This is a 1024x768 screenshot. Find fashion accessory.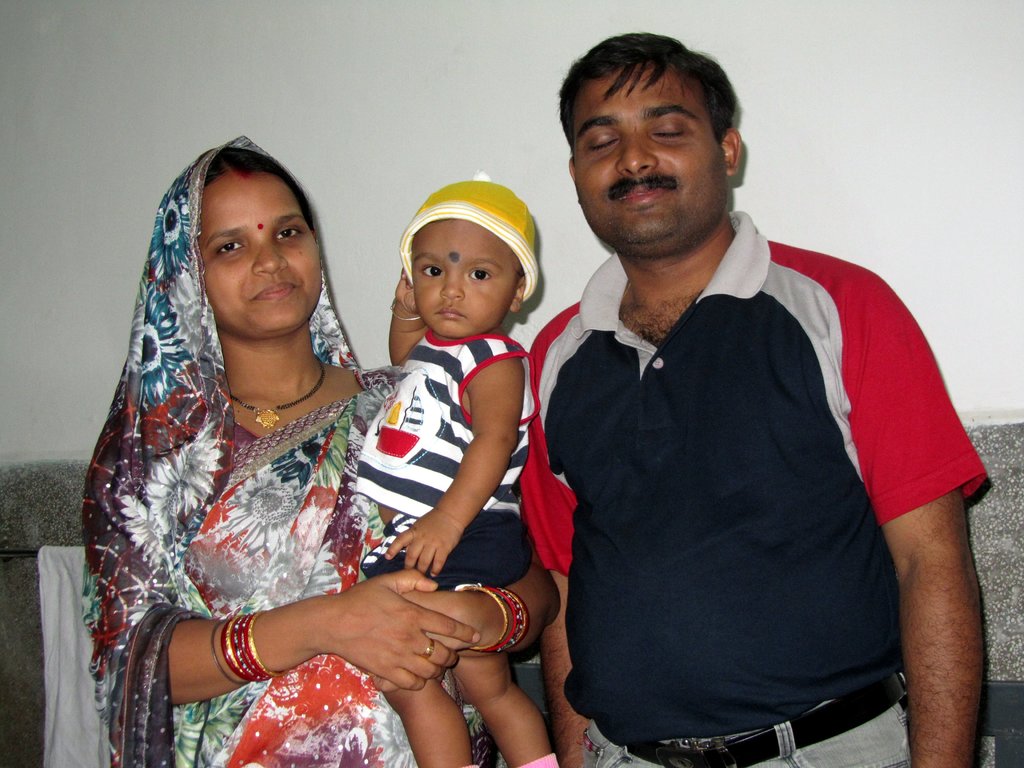
Bounding box: (226, 349, 329, 435).
